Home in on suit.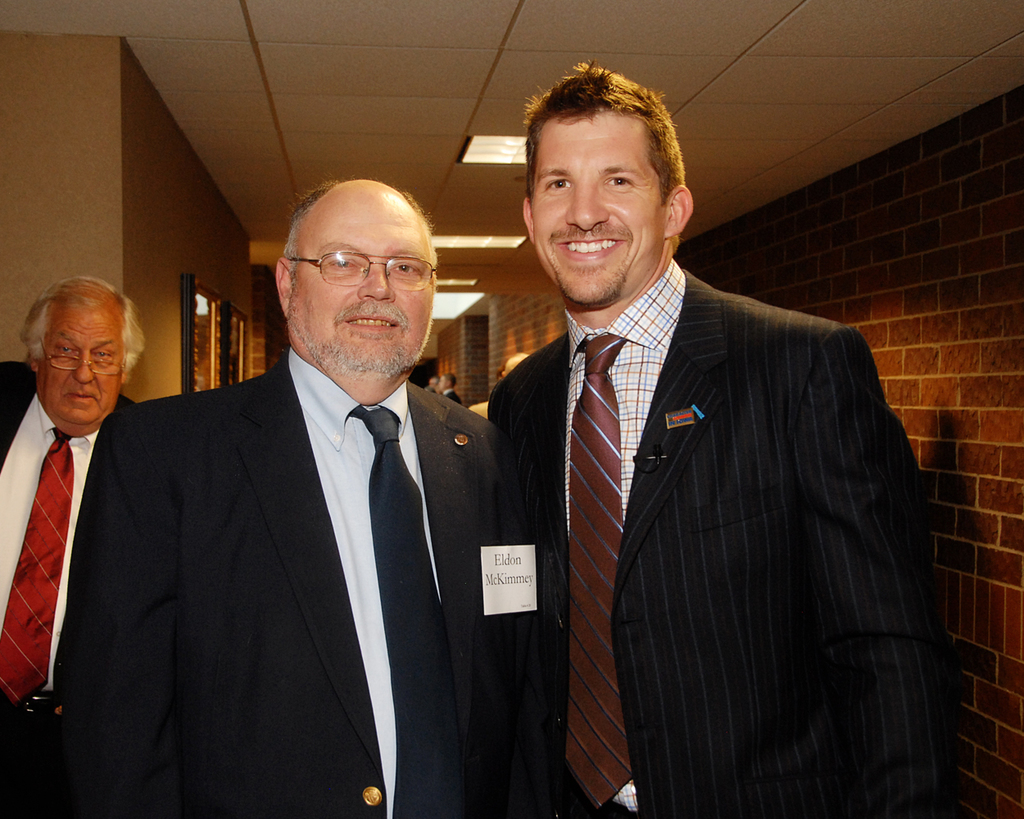
Homed in at 57, 232, 468, 803.
